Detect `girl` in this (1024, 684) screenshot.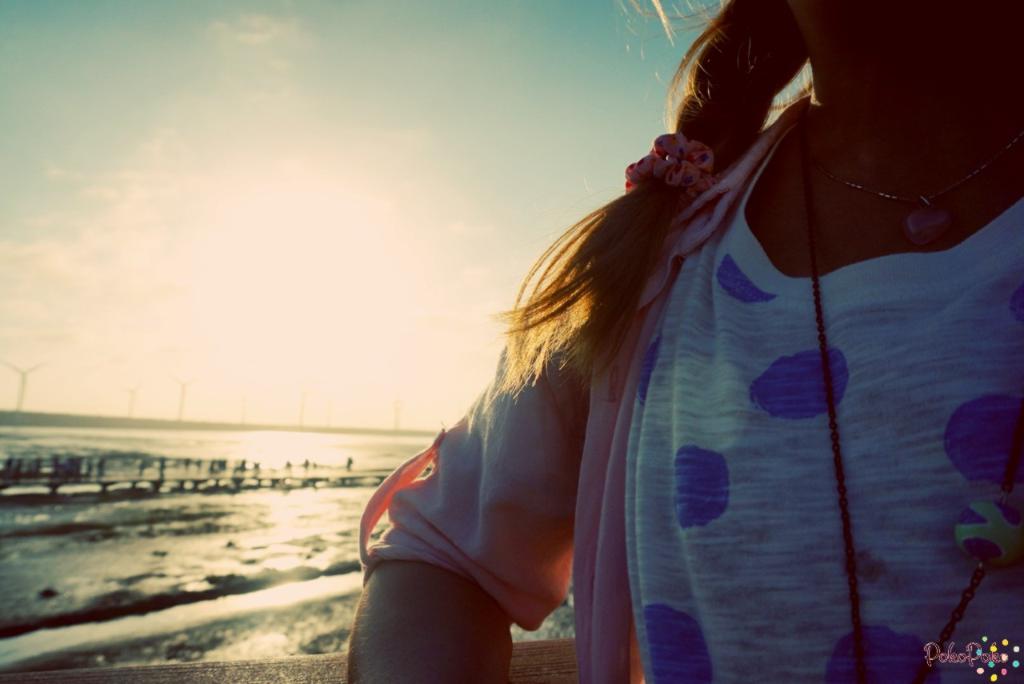
Detection: (346,0,1023,679).
